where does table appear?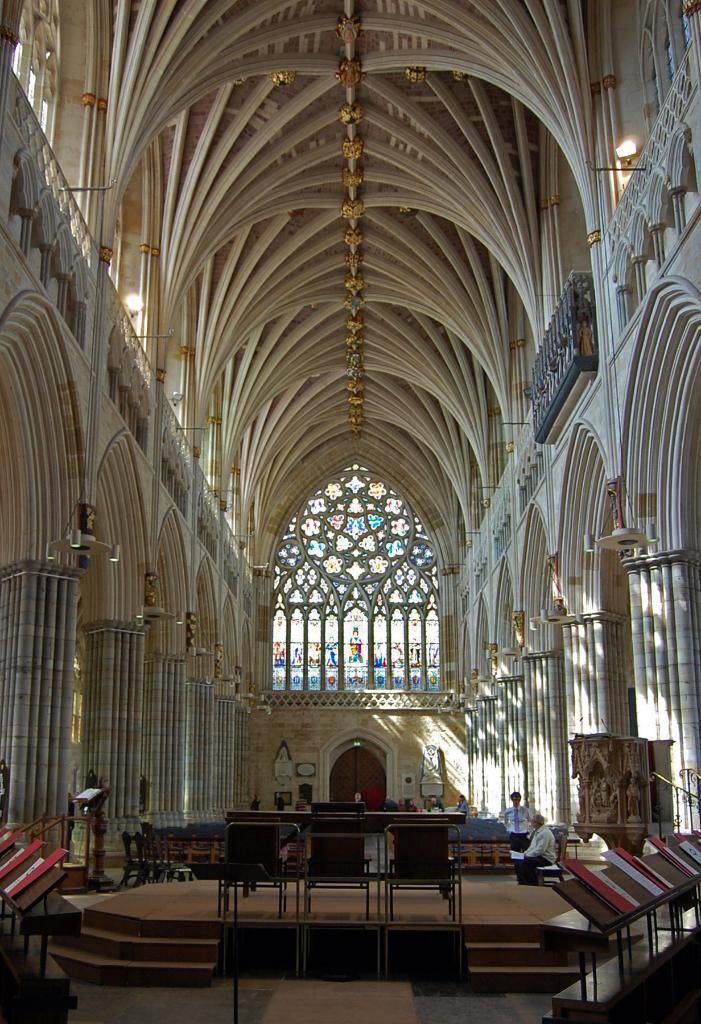
Appears at BBox(224, 802, 468, 891).
